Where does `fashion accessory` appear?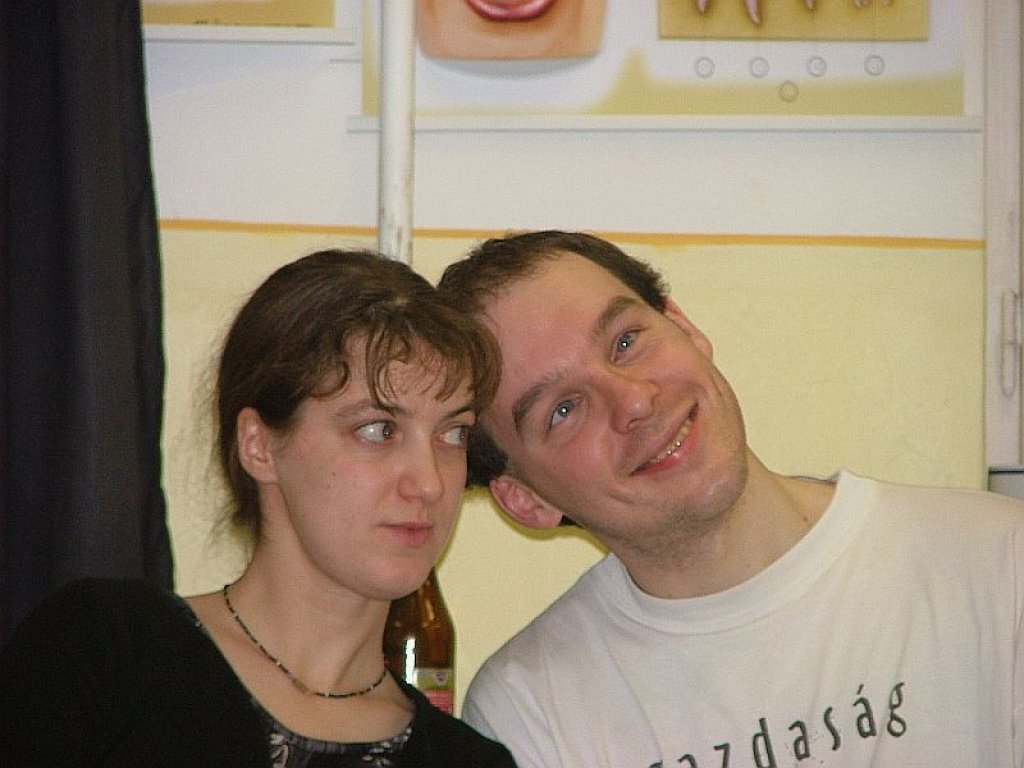
Appears at 223, 589, 391, 699.
